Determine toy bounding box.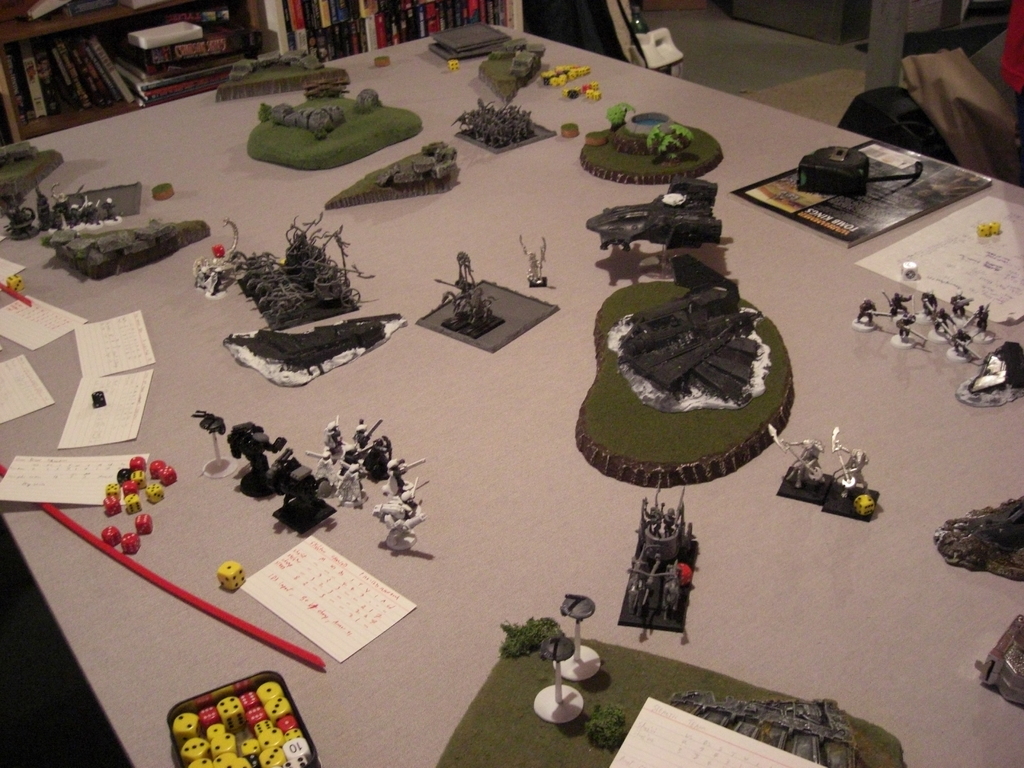
Determined: [145, 484, 163, 499].
